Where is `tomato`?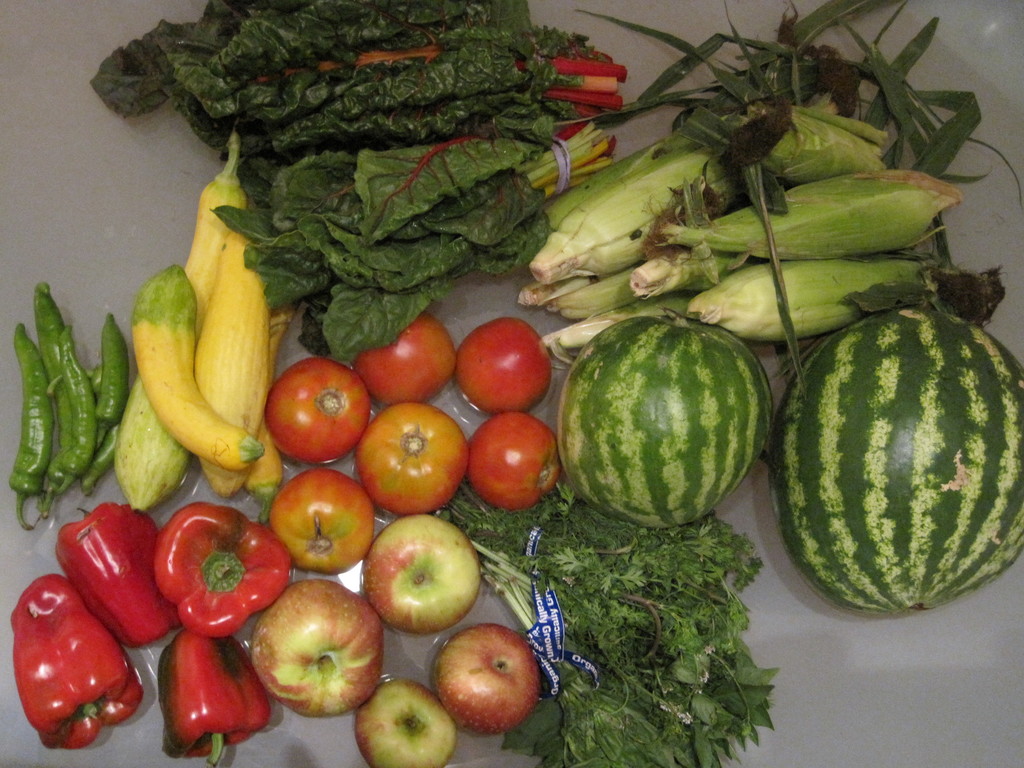
358/404/469/511.
